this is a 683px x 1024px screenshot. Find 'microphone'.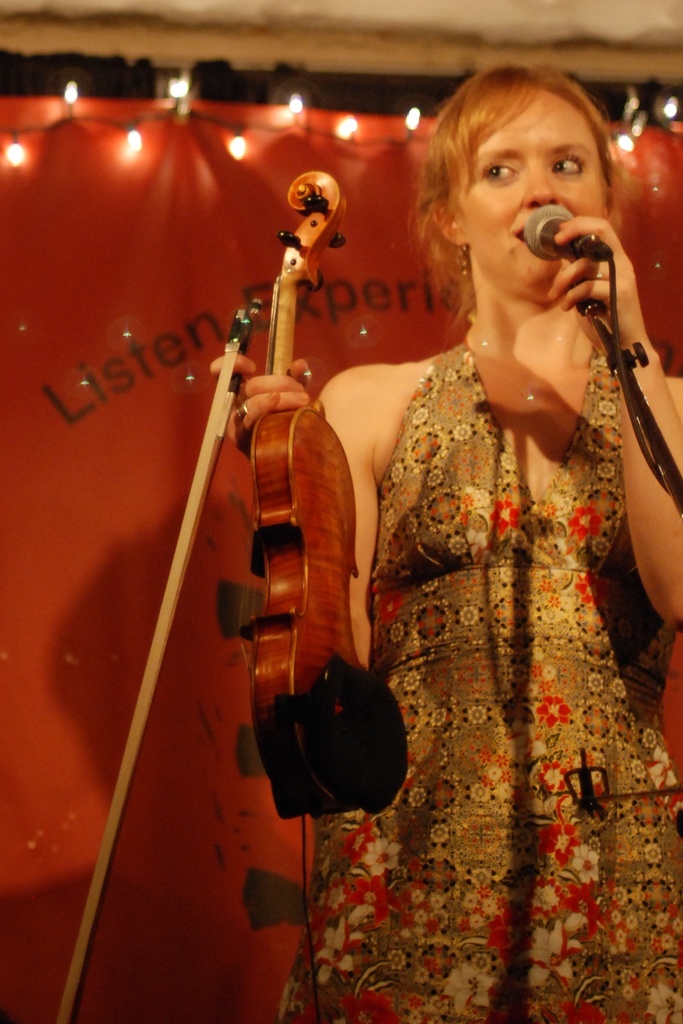
Bounding box: {"x1": 525, "y1": 200, "x2": 607, "y2": 262}.
